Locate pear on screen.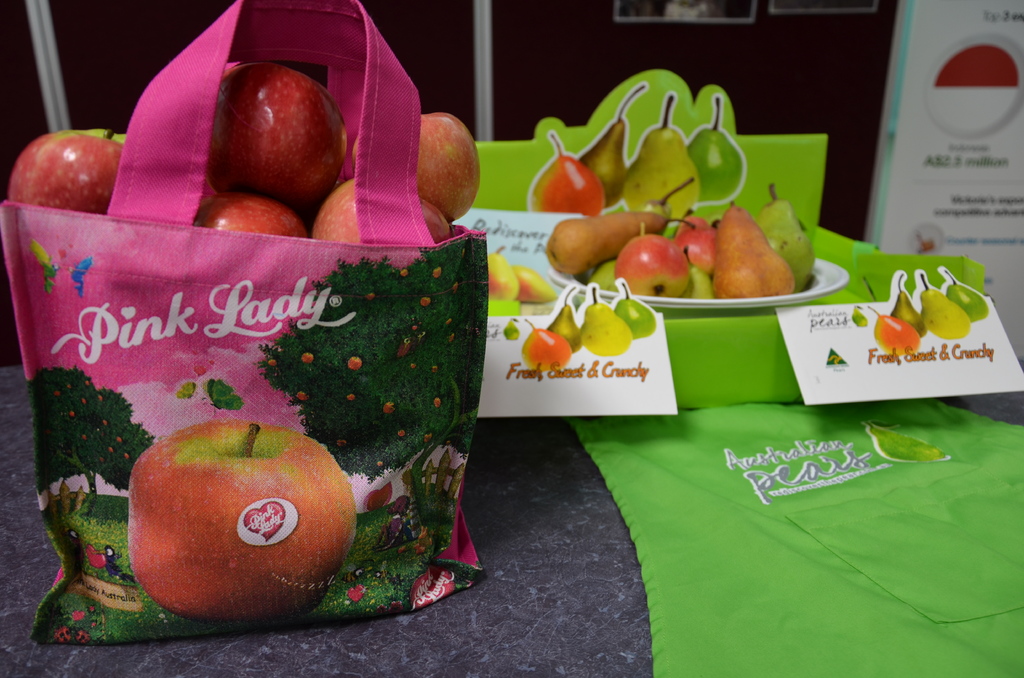
On screen at <region>614, 238, 685, 298</region>.
